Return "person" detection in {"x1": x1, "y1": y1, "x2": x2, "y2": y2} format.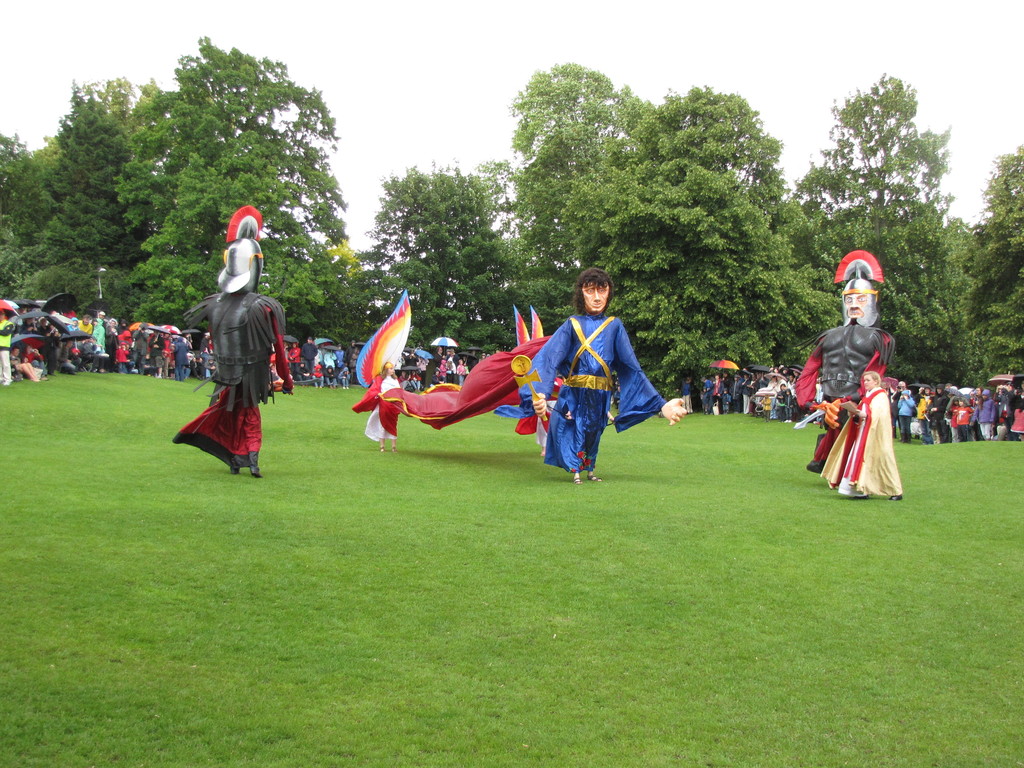
{"x1": 895, "y1": 389, "x2": 918, "y2": 440}.
